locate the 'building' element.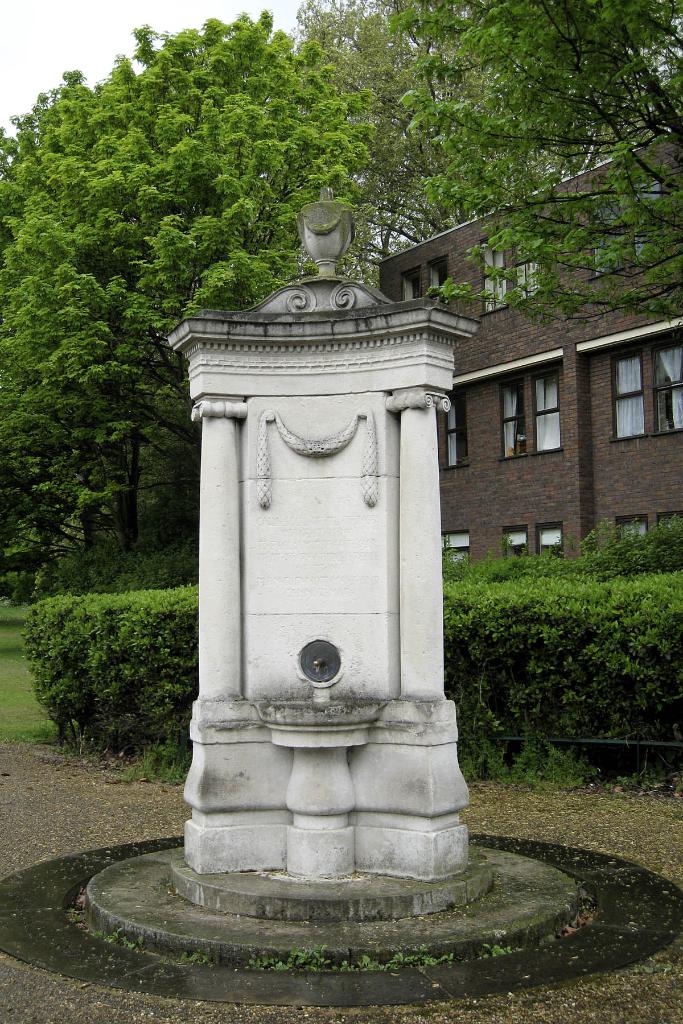
Element bbox: crop(370, 113, 682, 564).
